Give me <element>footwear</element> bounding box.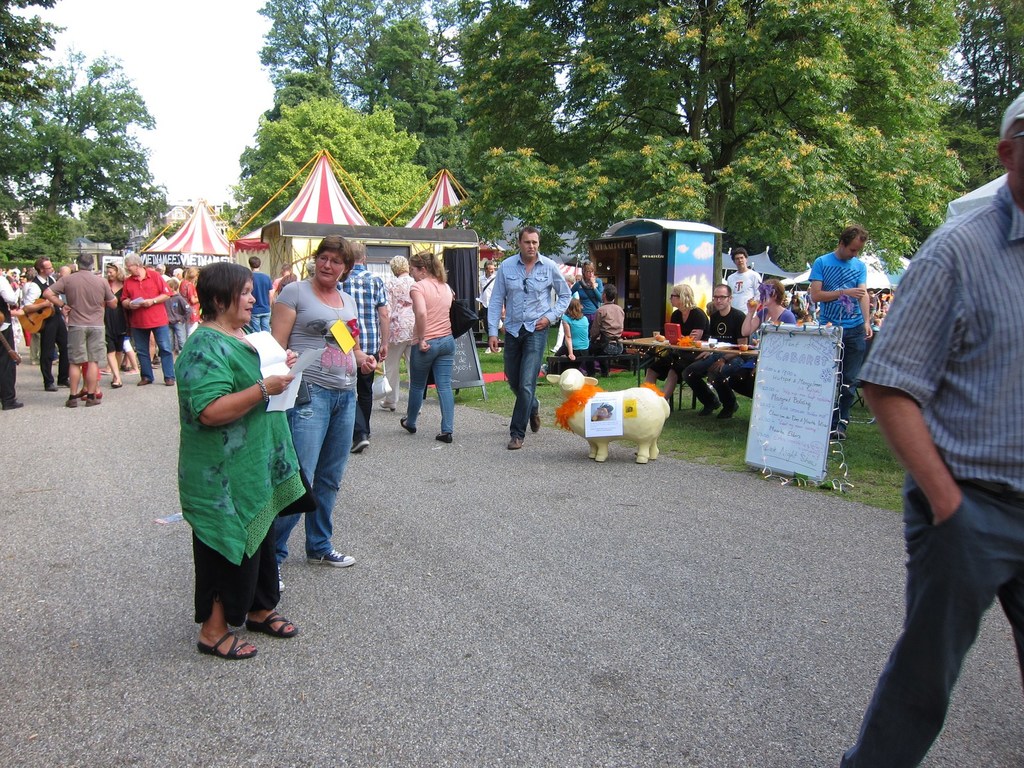
left=310, top=549, right=355, bottom=566.
